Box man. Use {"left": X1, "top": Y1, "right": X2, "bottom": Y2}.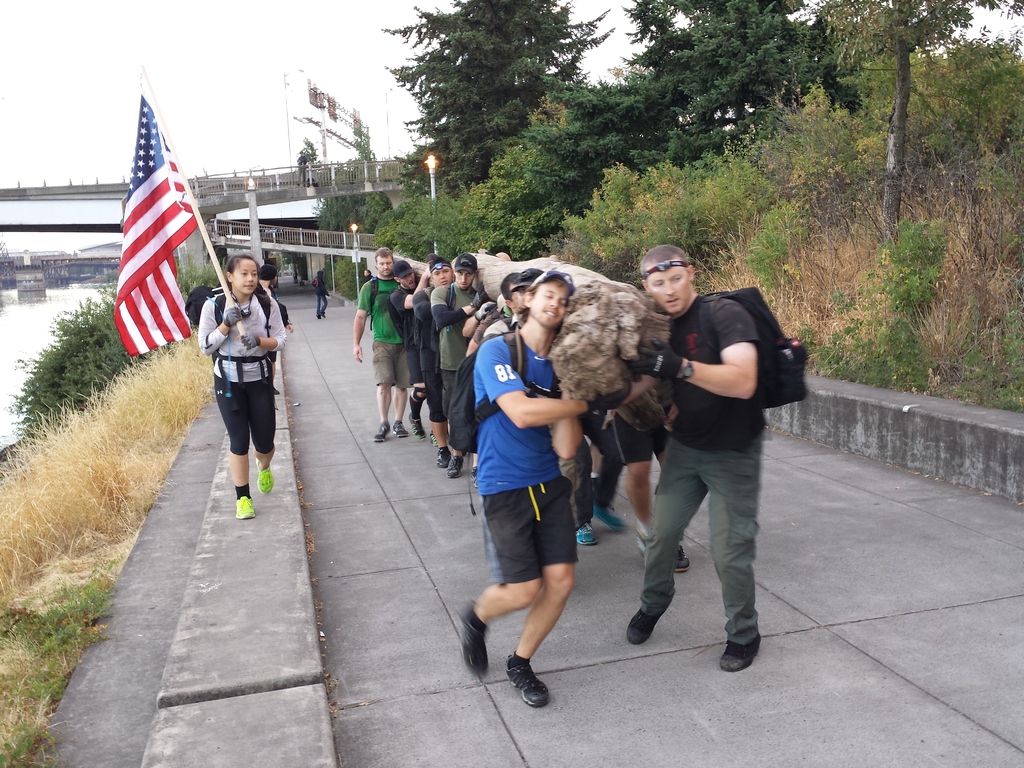
{"left": 309, "top": 277, "right": 330, "bottom": 316}.
